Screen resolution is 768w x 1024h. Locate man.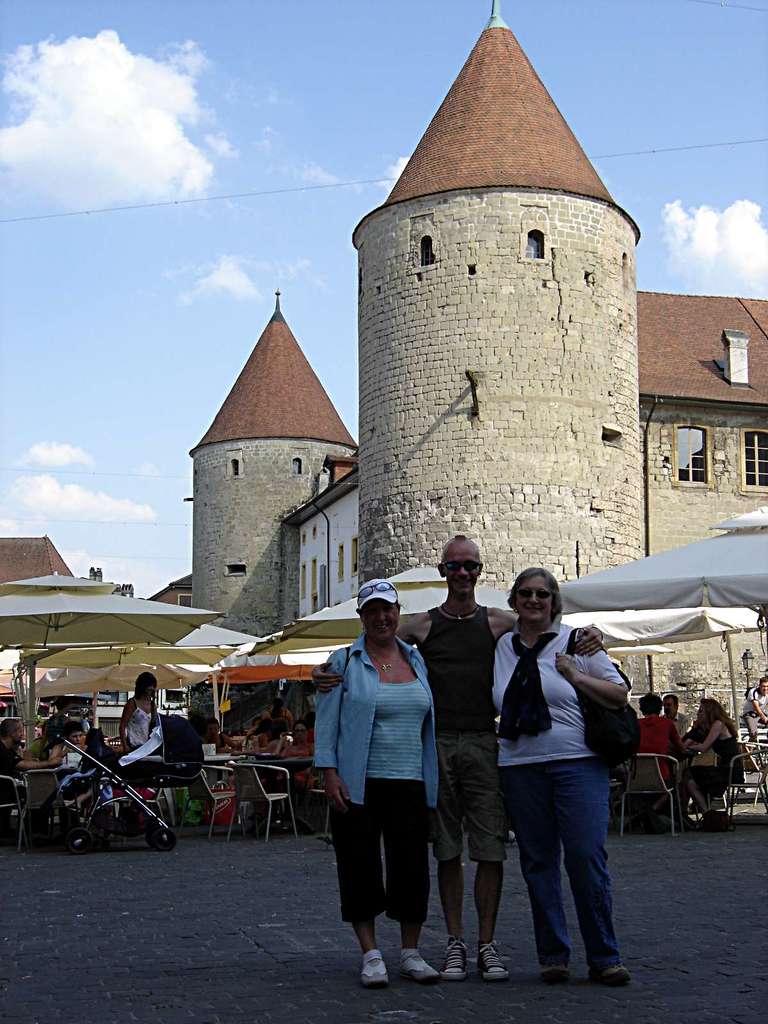
[742,676,767,758].
